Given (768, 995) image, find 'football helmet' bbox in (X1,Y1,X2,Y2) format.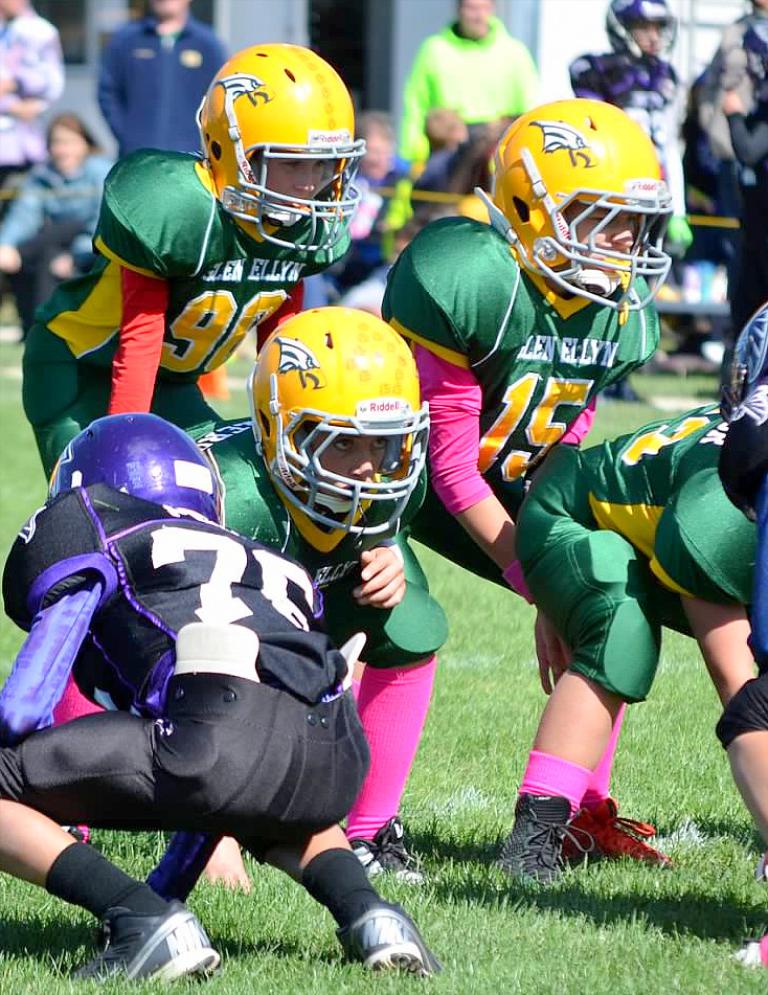
(473,96,680,310).
